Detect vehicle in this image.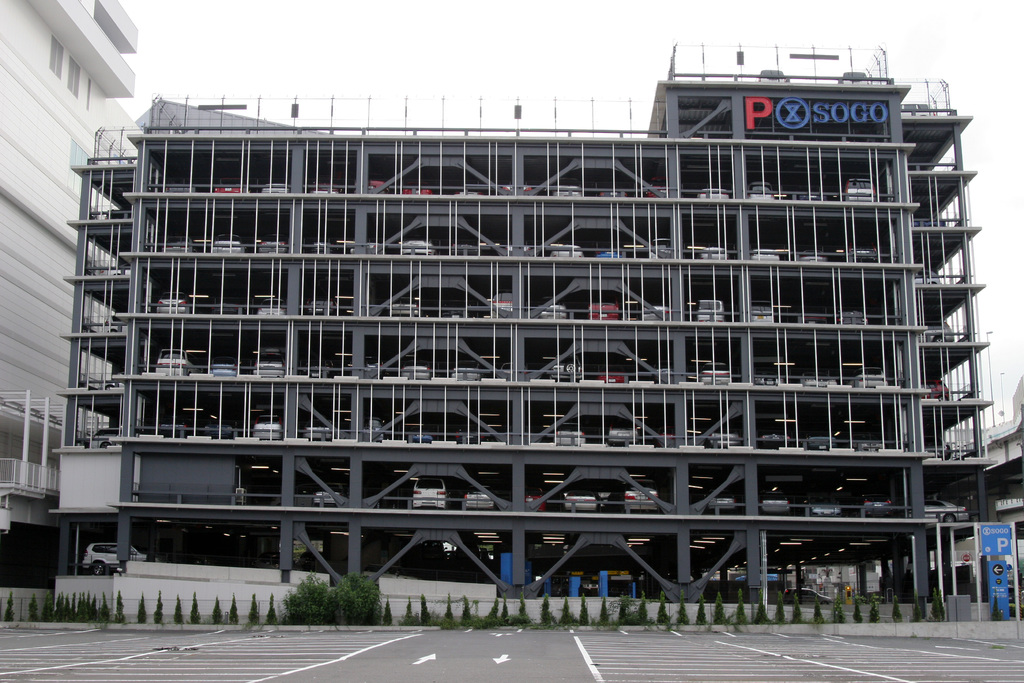
Detection: bbox=[750, 302, 778, 320].
